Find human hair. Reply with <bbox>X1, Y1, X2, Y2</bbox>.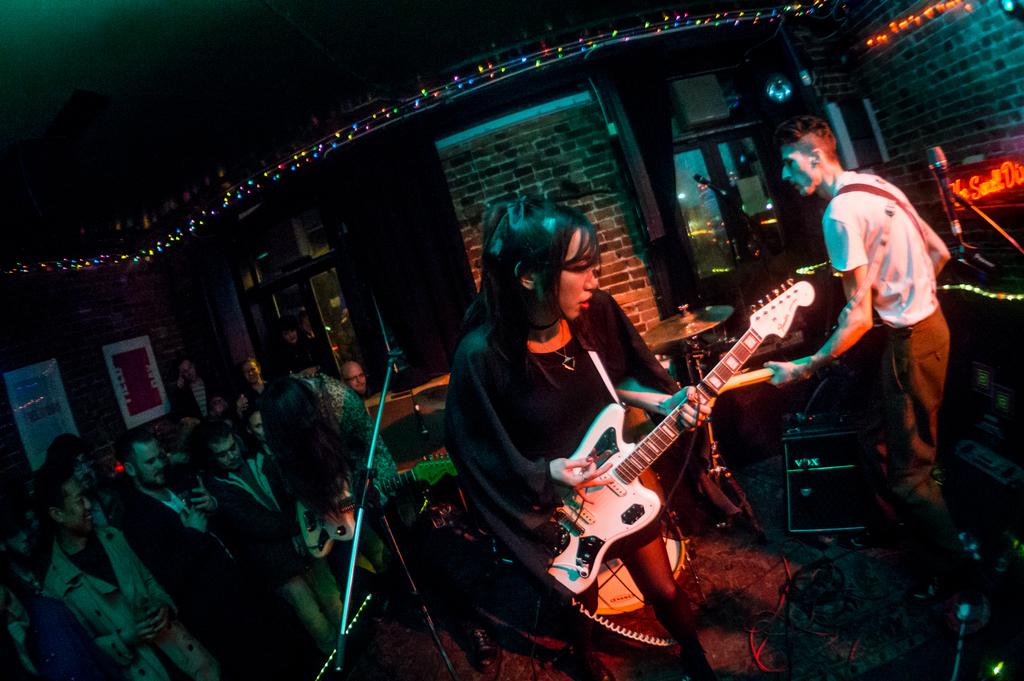
<bbox>237, 357, 260, 370</bbox>.
